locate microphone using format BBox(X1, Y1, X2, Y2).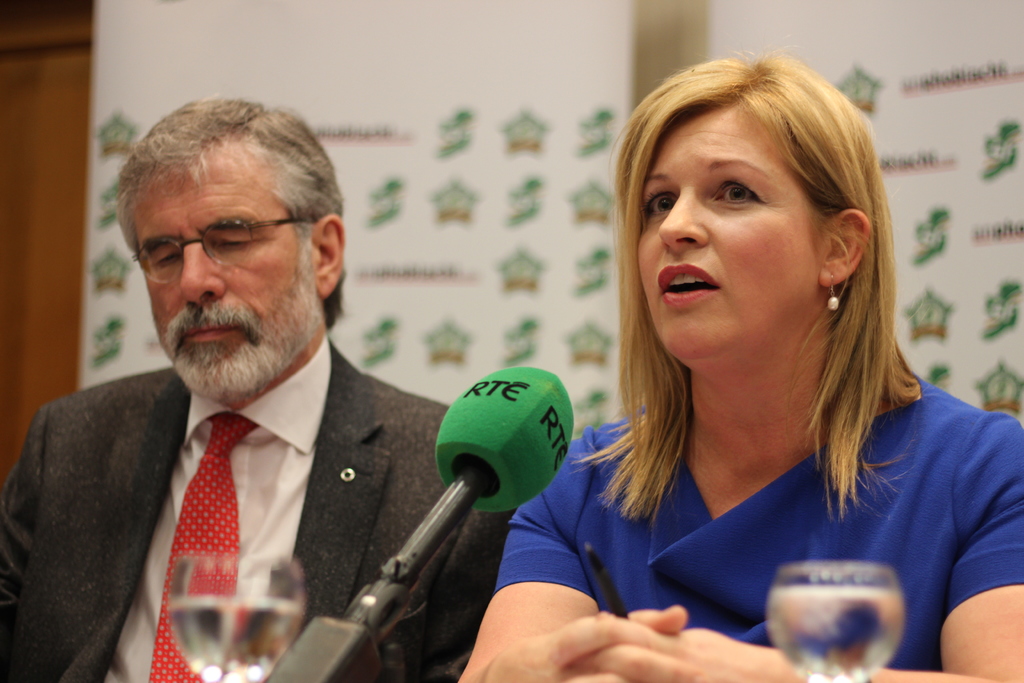
BBox(342, 402, 557, 622).
